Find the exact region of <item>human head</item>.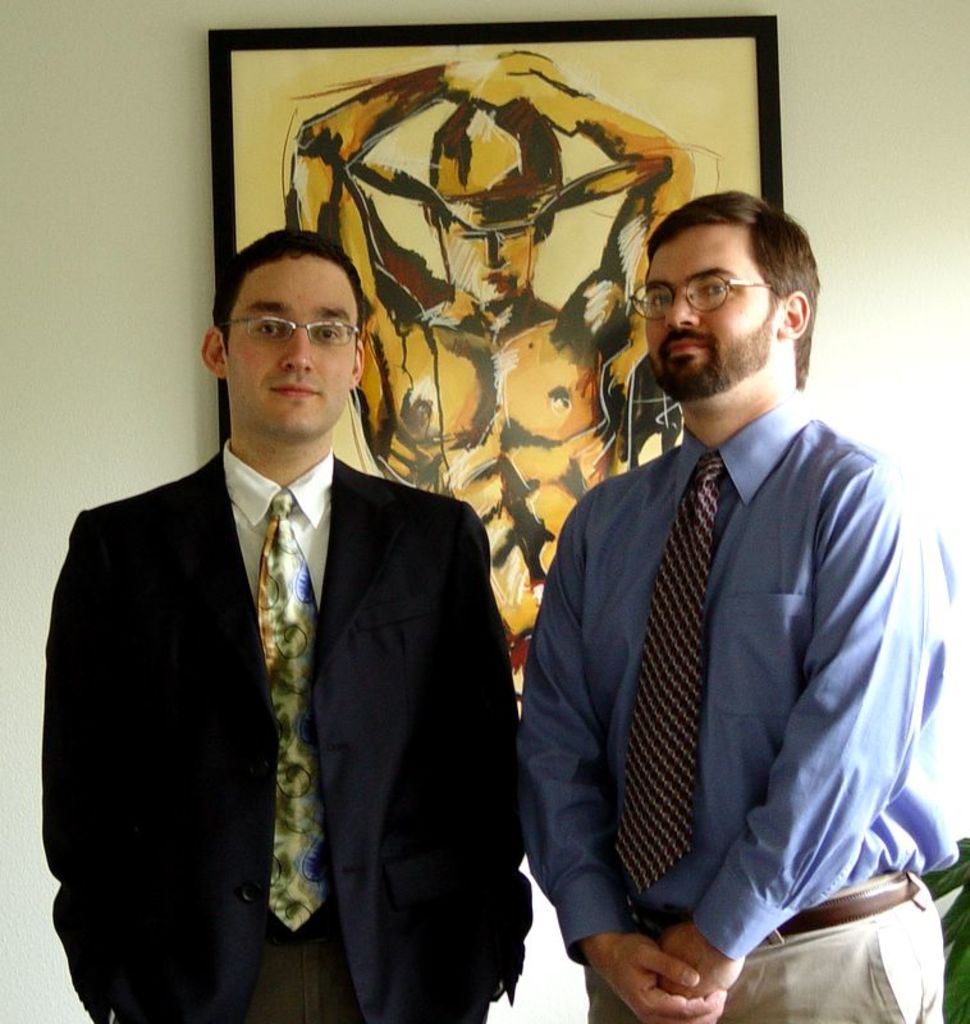
Exact region: <box>621,184,833,397</box>.
